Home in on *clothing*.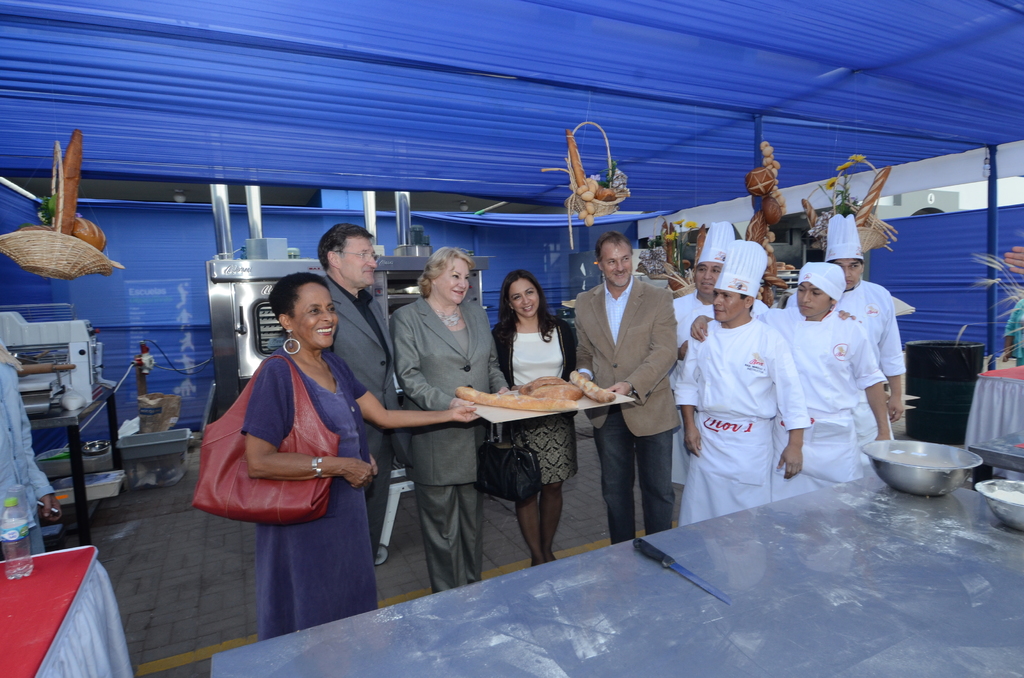
Homed in at [left=202, top=325, right=376, bottom=592].
